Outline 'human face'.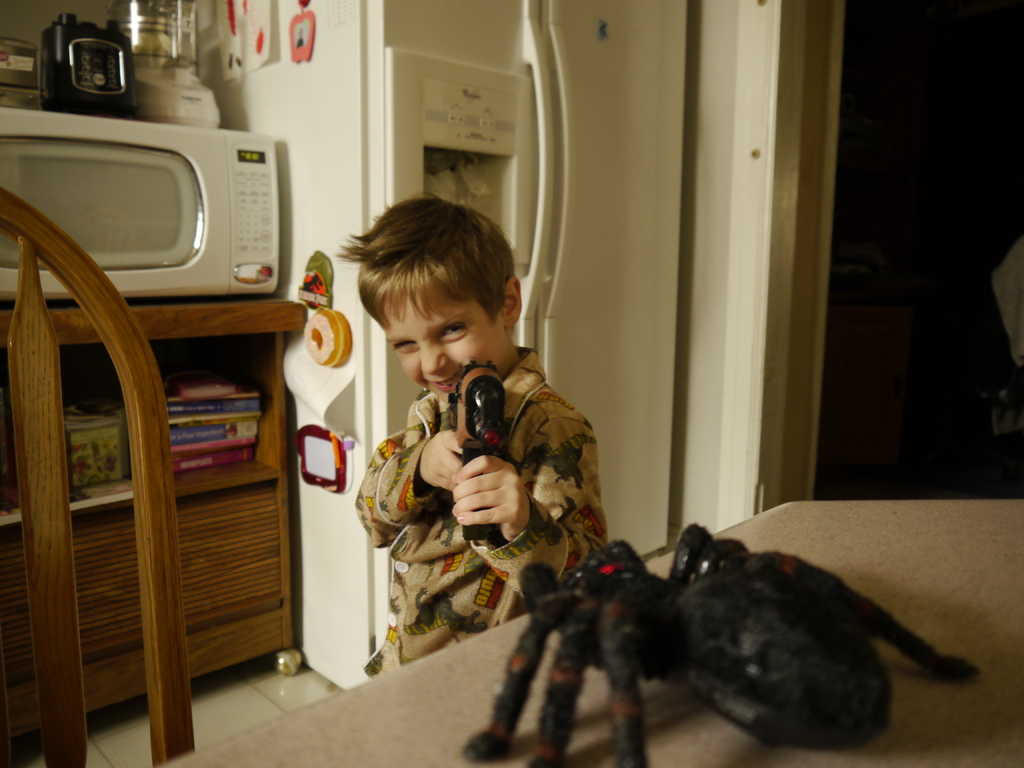
Outline: 380, 289, 503, 401.
